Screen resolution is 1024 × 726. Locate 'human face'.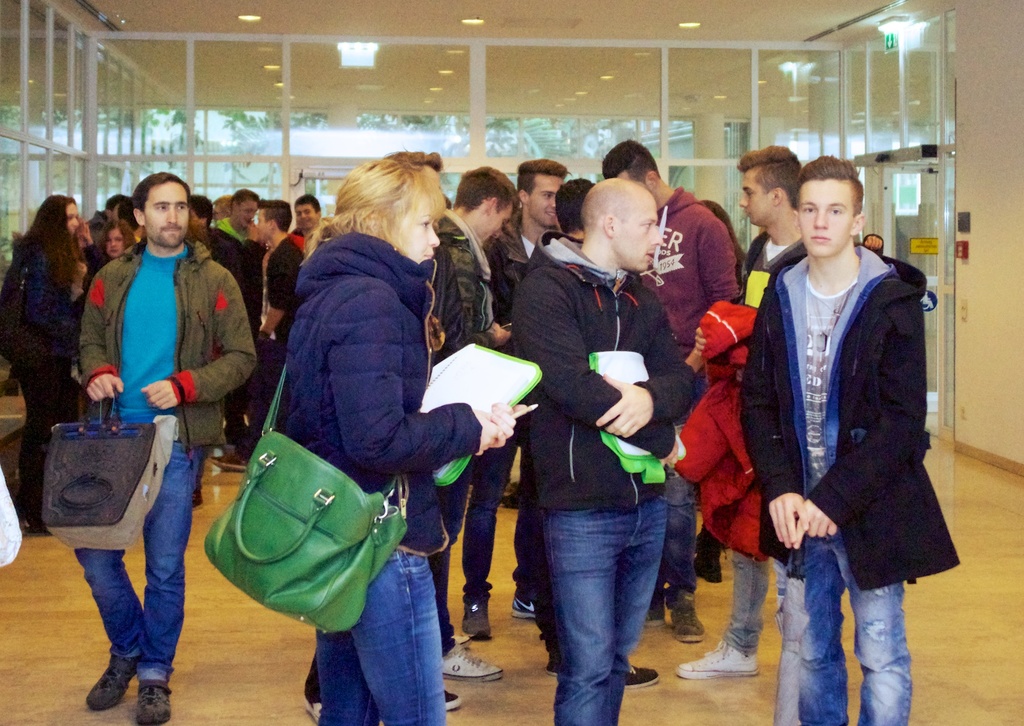
region(70, 197, 79, 230).
